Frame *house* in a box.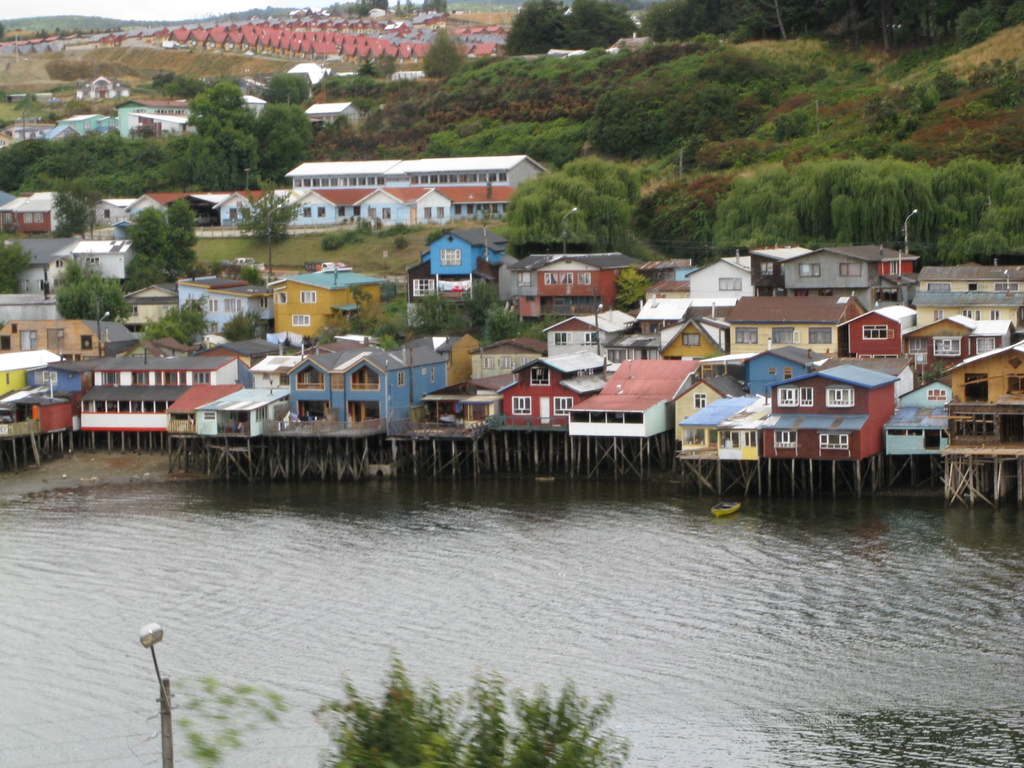
124:186:196:223.
